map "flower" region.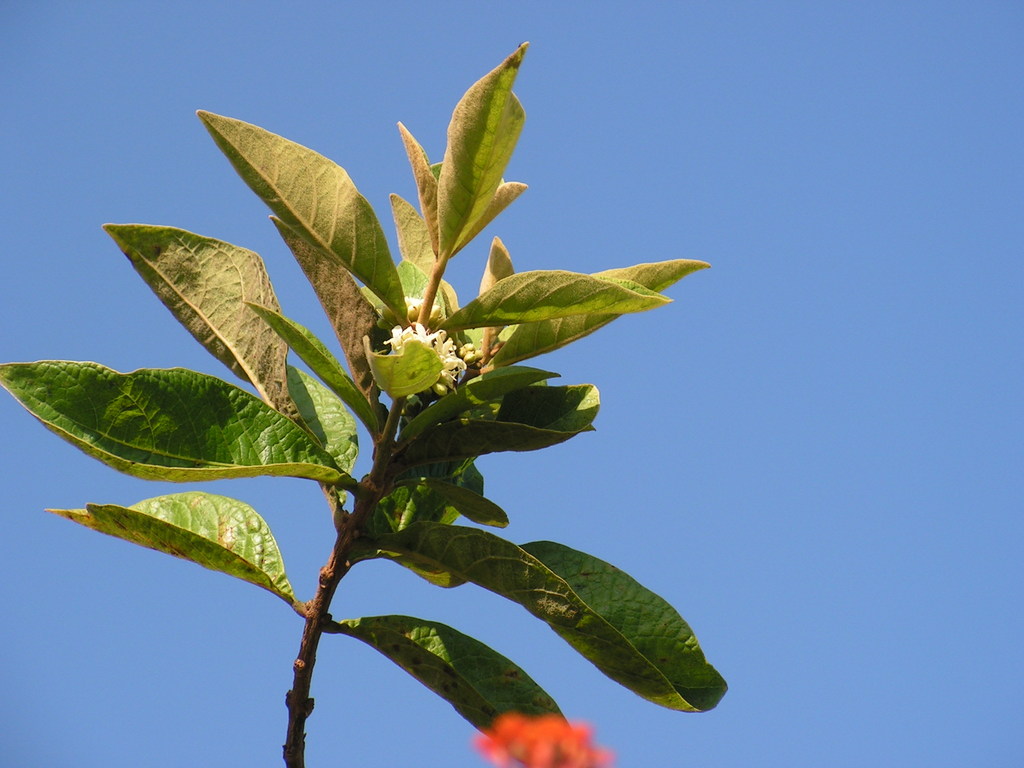
Mapped to region(368, 287, 461, 402).
